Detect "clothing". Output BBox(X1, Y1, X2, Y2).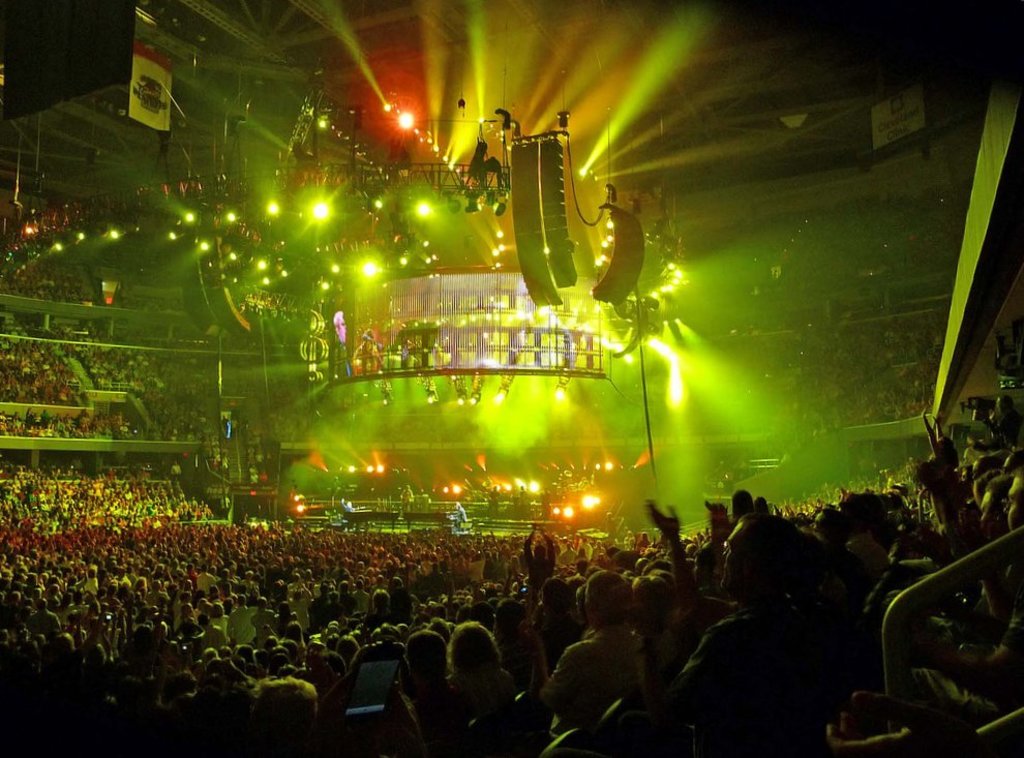
BBox(669, 602, 823, 757).
